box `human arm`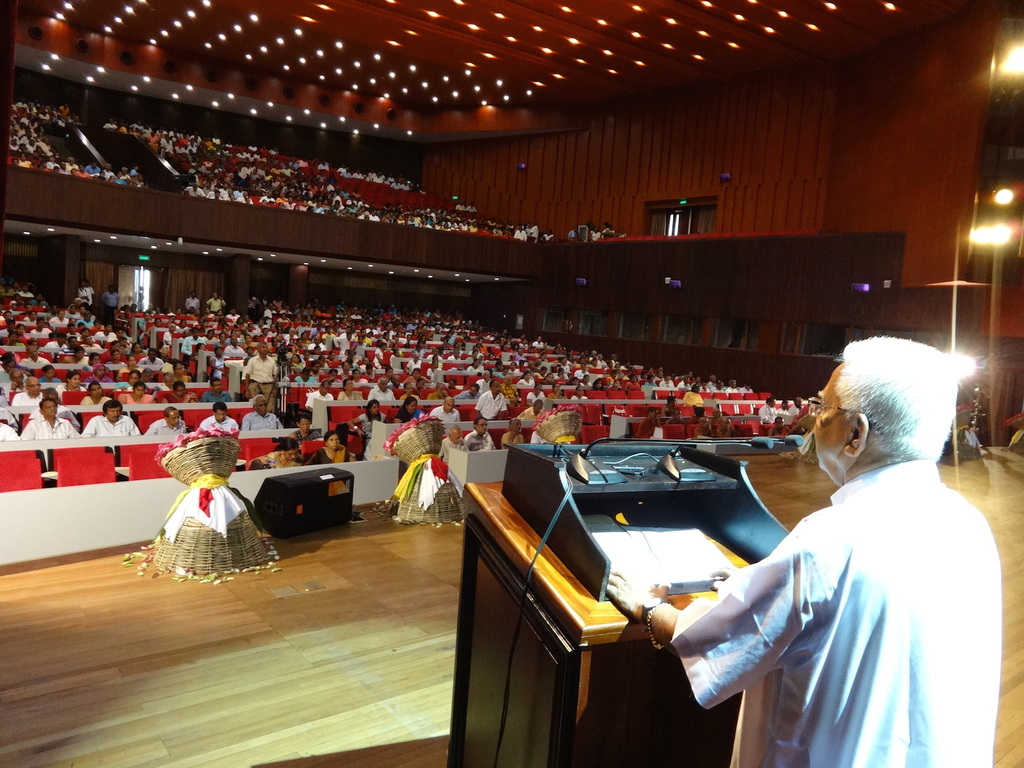
<box>549,390,561,400</box>
